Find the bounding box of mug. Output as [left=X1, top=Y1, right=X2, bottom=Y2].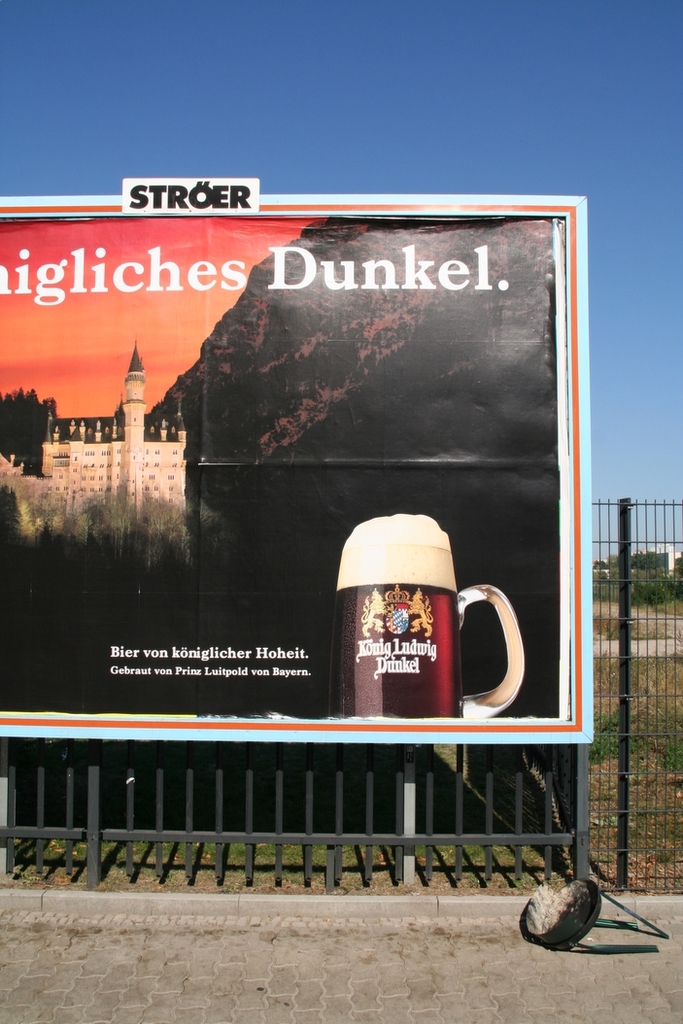
[left=331, top=542, right=527, bottom=717].
